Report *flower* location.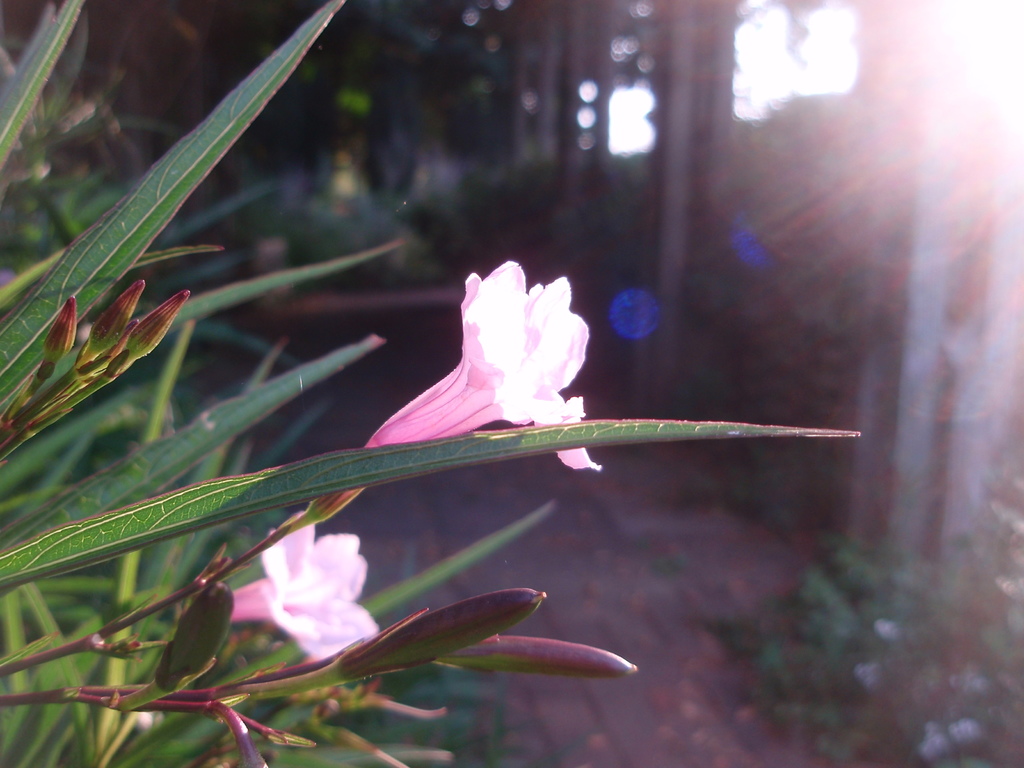
Report: 321 591 551 680.
